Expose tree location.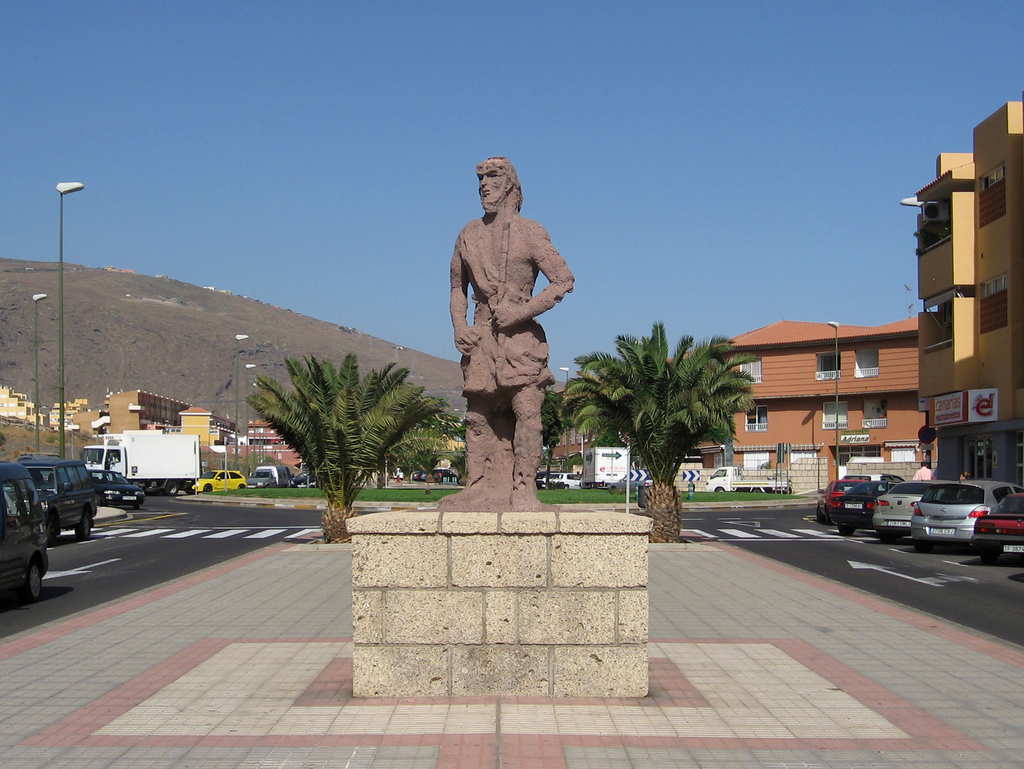
Exposed at left=247, top=345, right=430, bottom=515.
